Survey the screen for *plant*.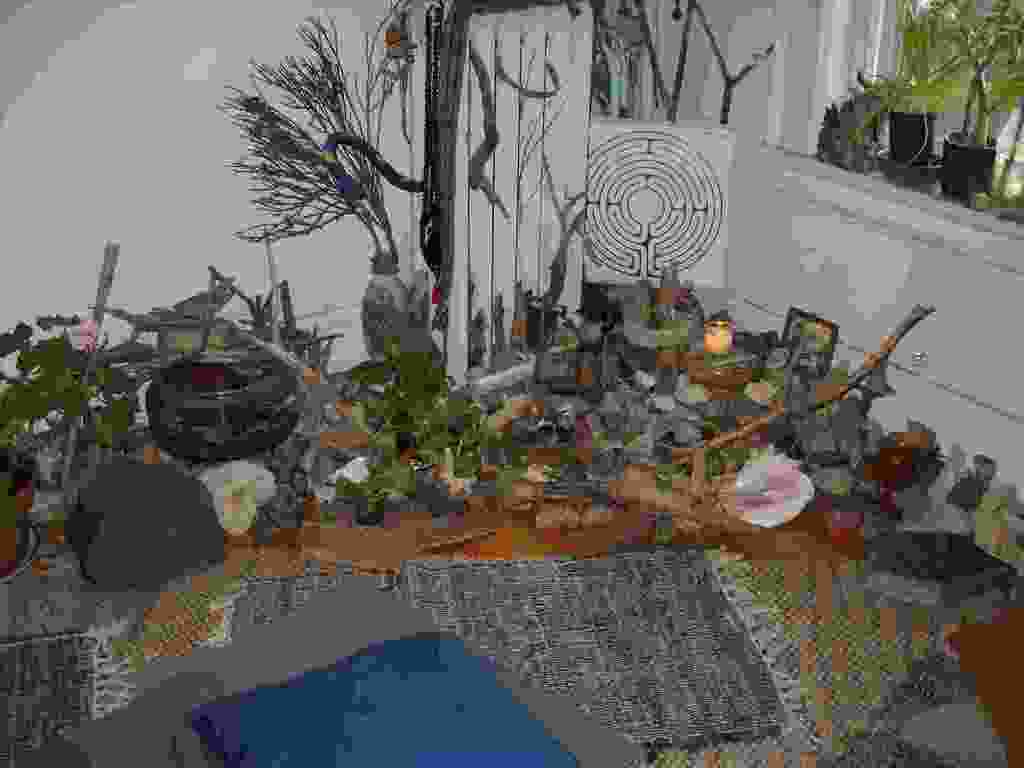
Survey found: 964 120 1023 227.
